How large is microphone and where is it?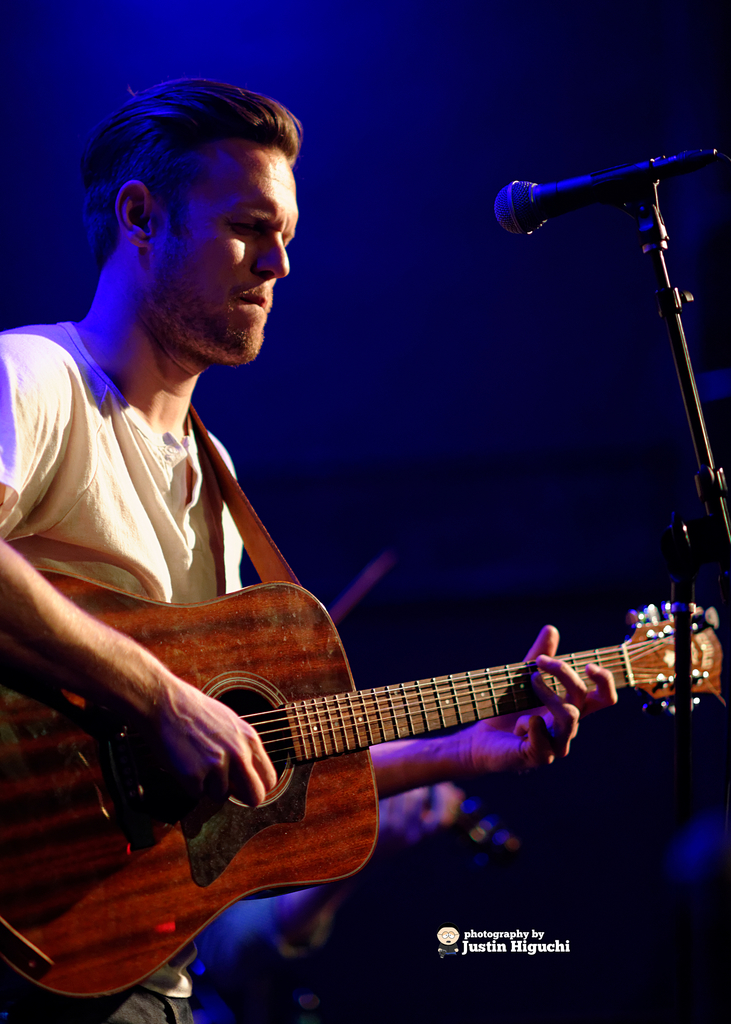
Bounding box: rect(499, 147, 730, 239).
